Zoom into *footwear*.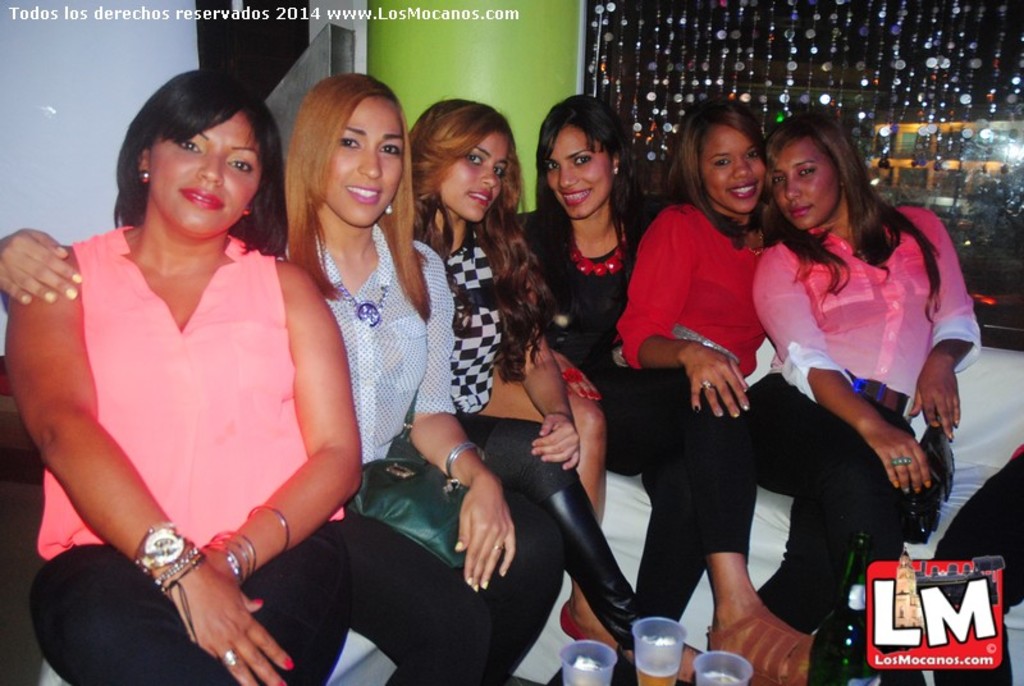
Zoom target: {"x1": 556, "y1": 599, "x2": 590, "y2": 641}.
